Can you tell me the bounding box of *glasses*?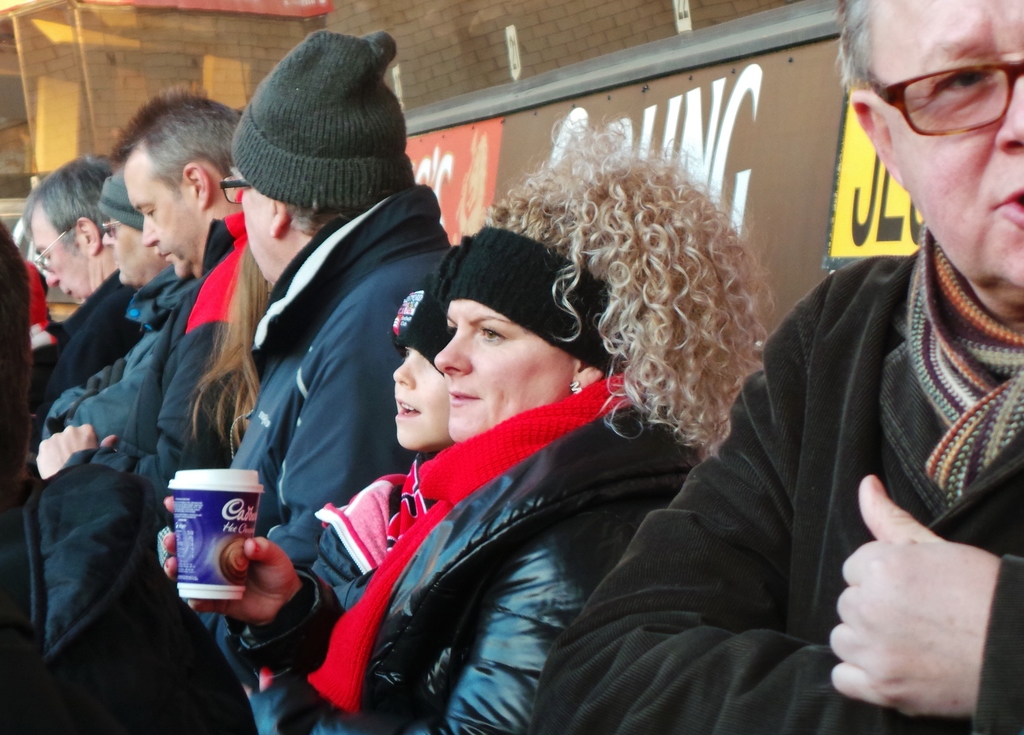
Rect(26, 225, 71, 267).
